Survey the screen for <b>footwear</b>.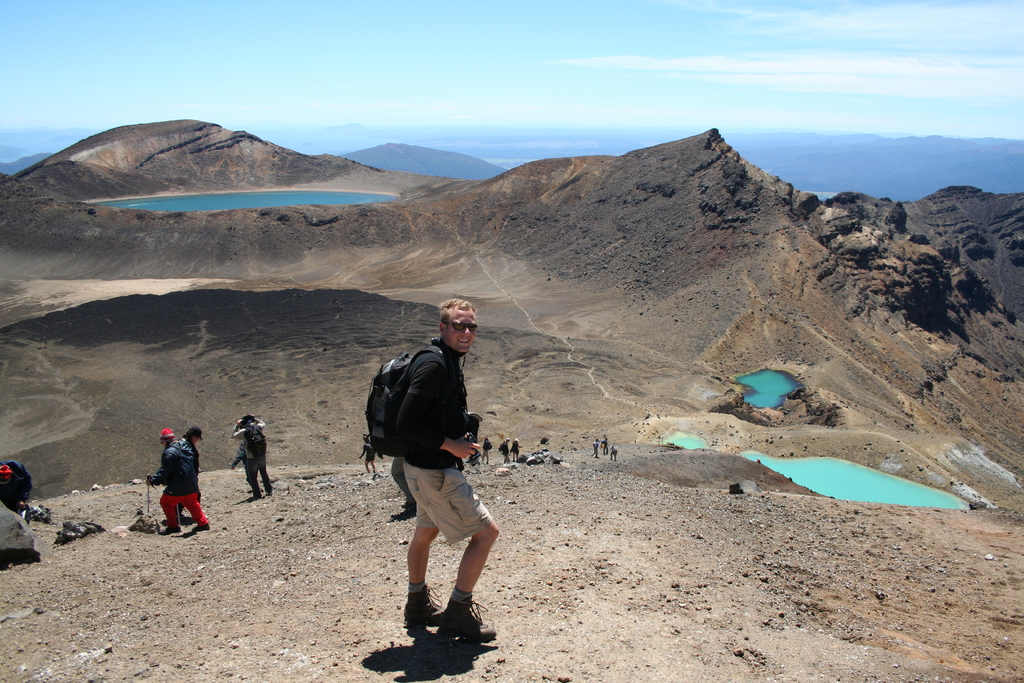
Survey found: 176/513/186/519.
